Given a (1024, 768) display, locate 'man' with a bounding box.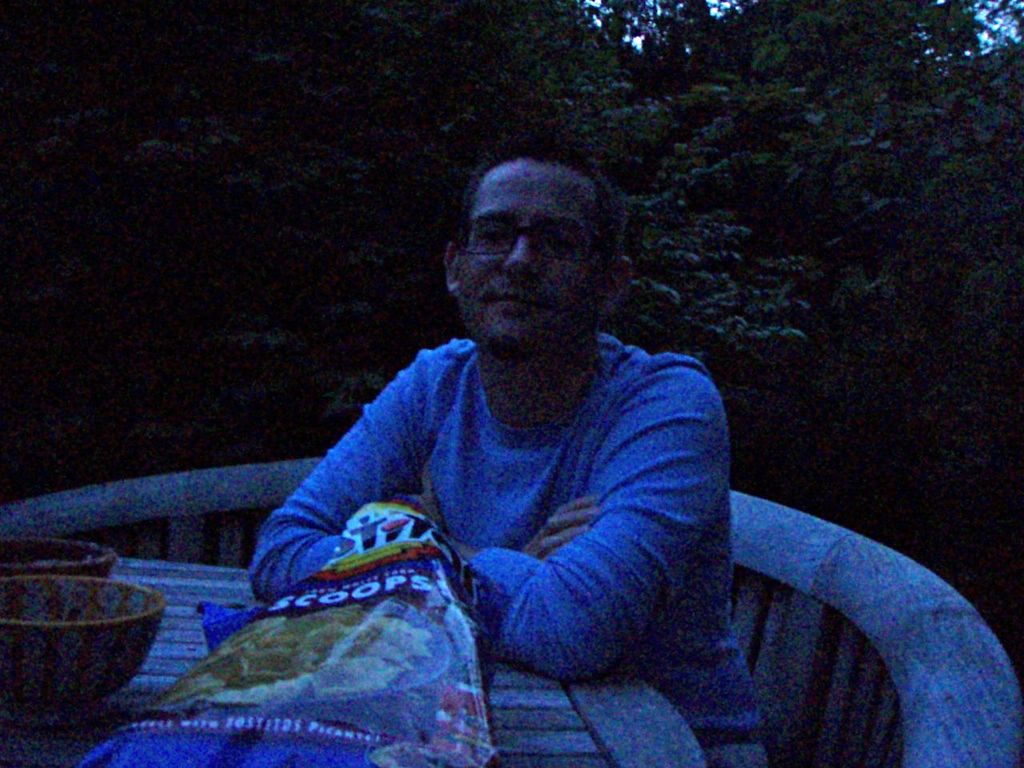
Located: {"x1": 228, "y1": 154, "x2": 751, "y2": 744}.
